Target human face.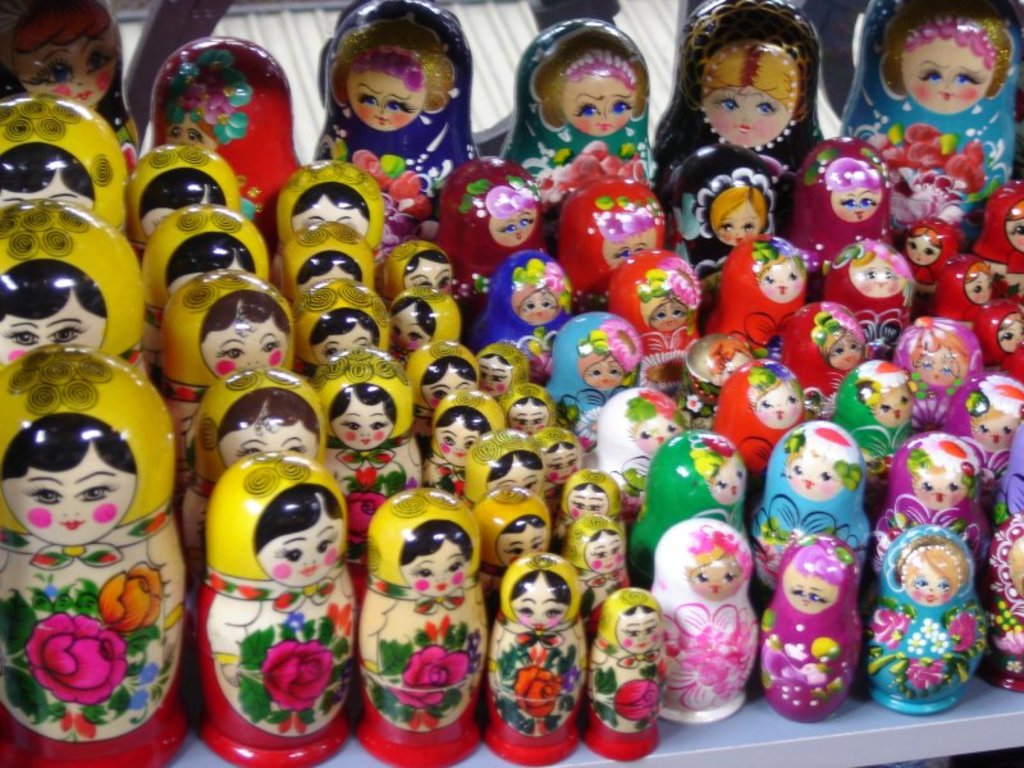
Target region: detection(503, 527, 547, 564).
